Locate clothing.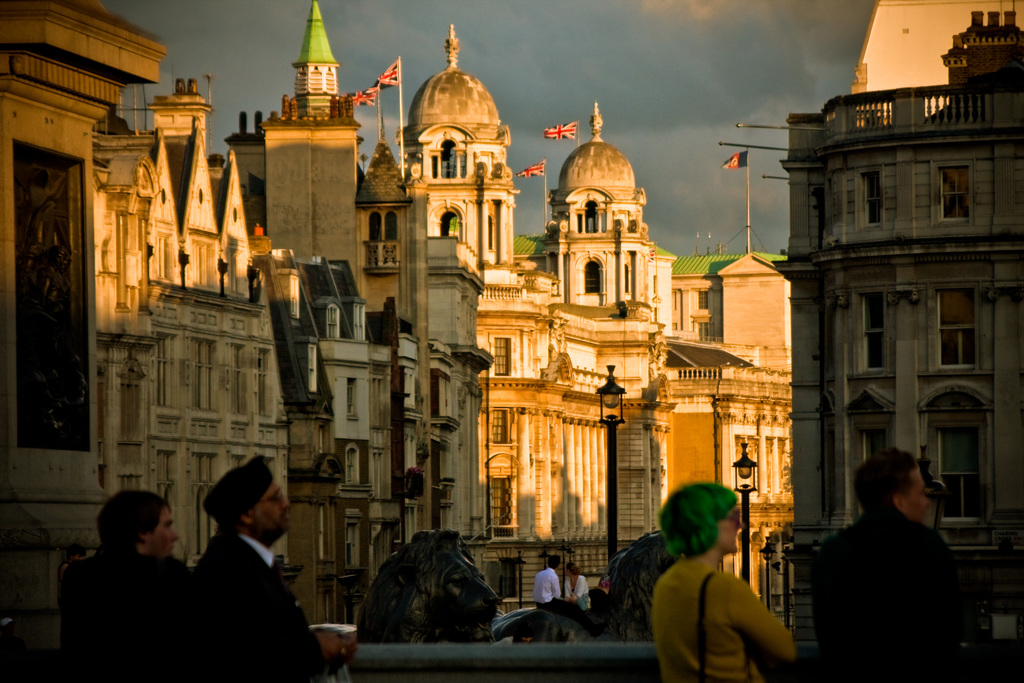
Bounding box: 63:549:191:682.
